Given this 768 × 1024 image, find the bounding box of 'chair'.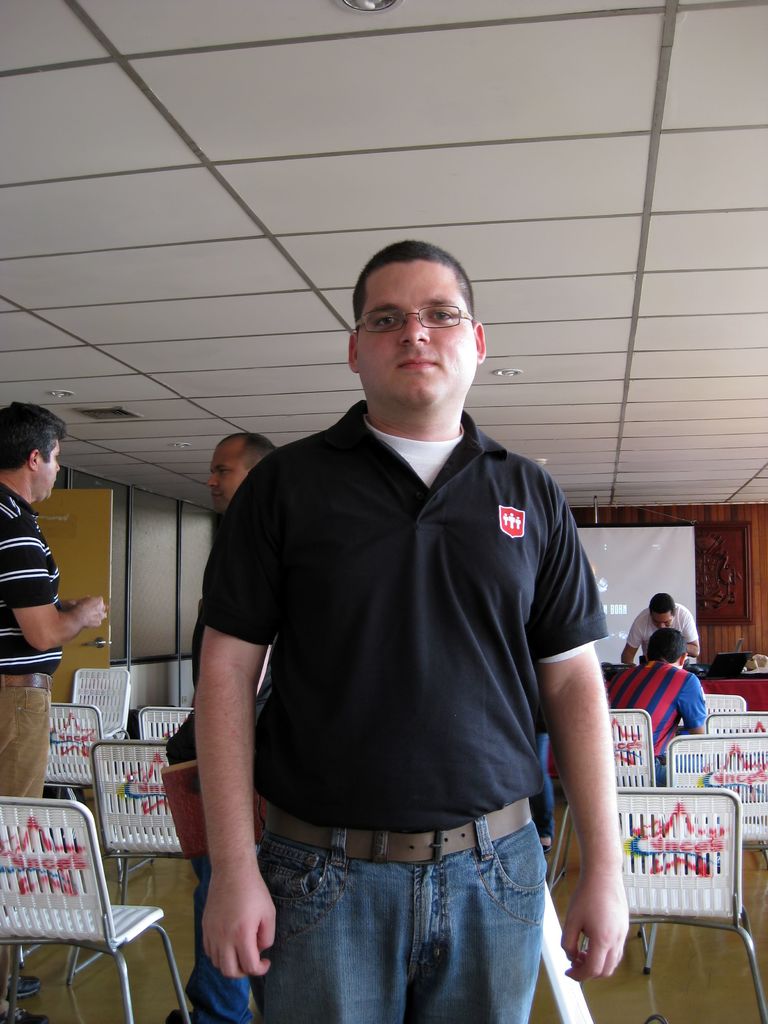
bbox(646, 728, 767, 968).
